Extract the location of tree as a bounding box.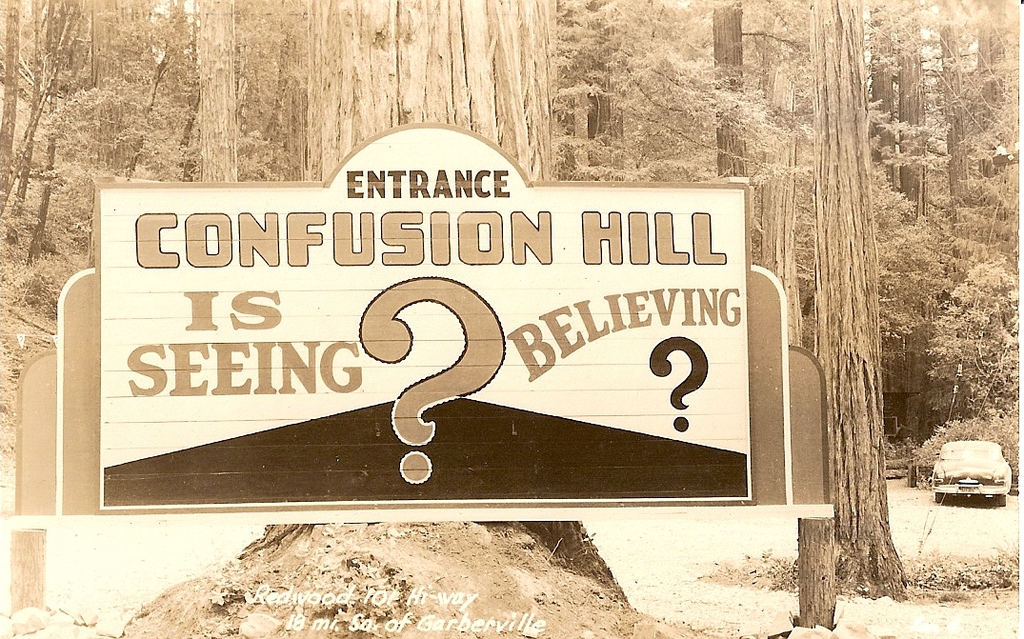
pyautogui.locateOnScreen(69, 0, 147, 201).
